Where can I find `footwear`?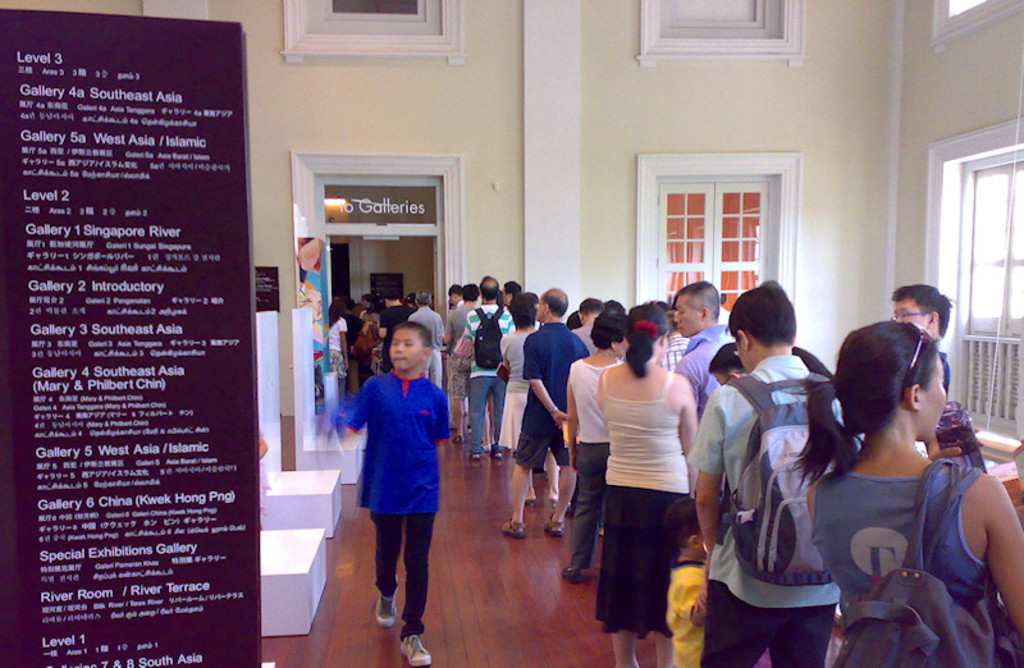
You can find it at bbox=(493, 450, 503, 459).
